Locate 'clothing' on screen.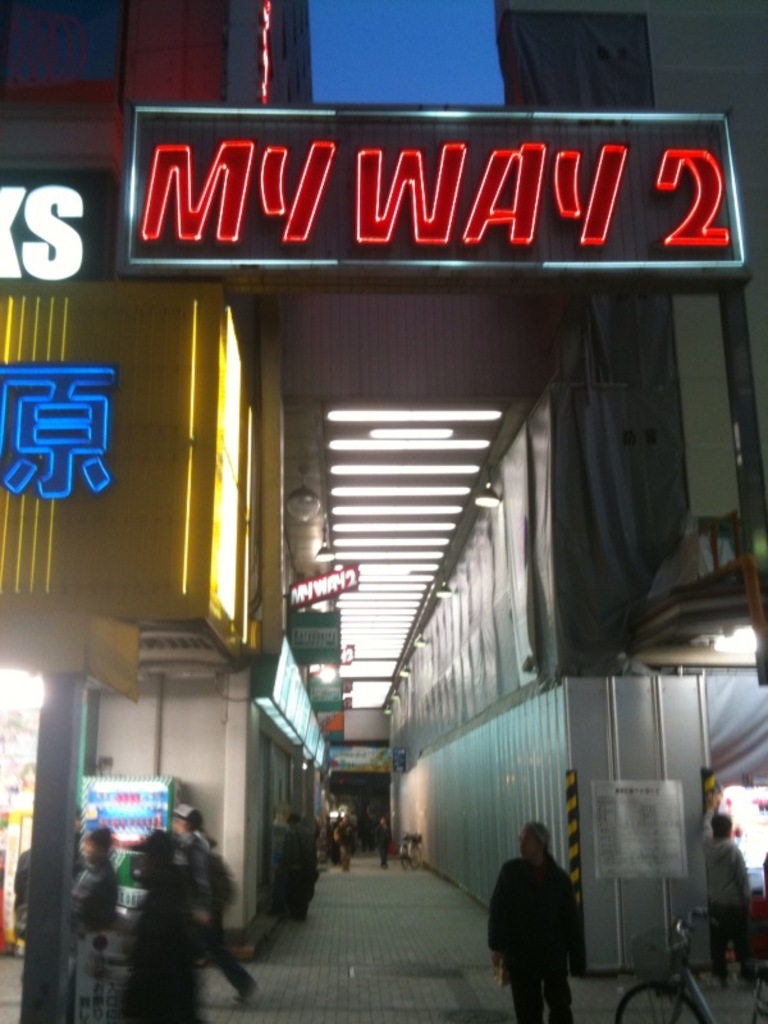
On screen at box(338, 824, 353, 863).
